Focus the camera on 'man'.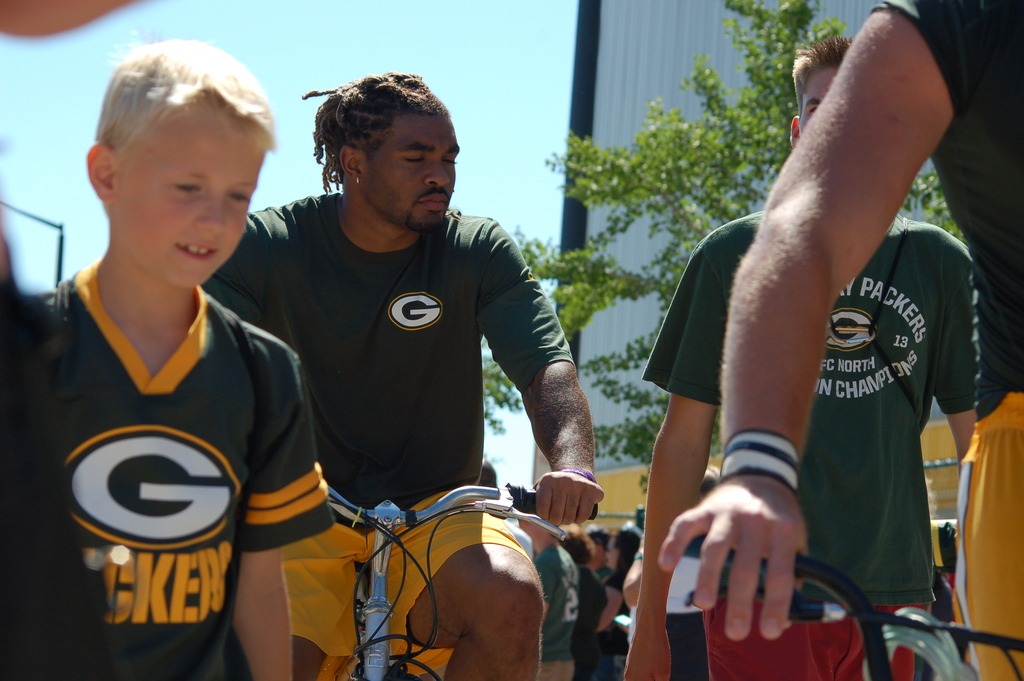
Focus region: detection(656, 0, 1023, 680).
